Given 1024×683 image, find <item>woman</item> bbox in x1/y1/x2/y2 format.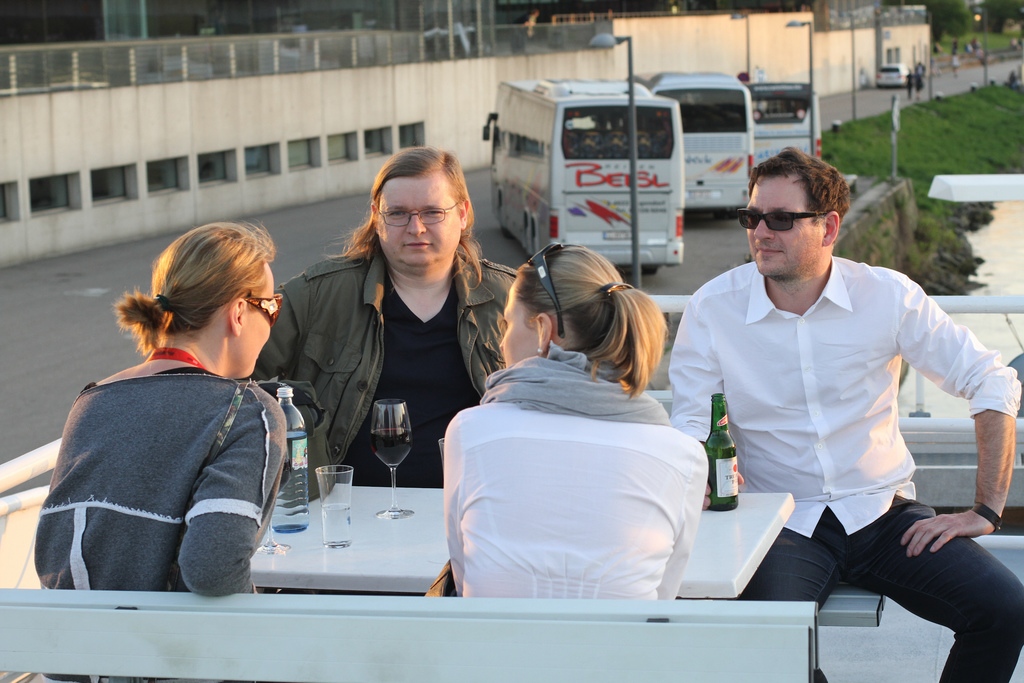
449/243/723/596.
